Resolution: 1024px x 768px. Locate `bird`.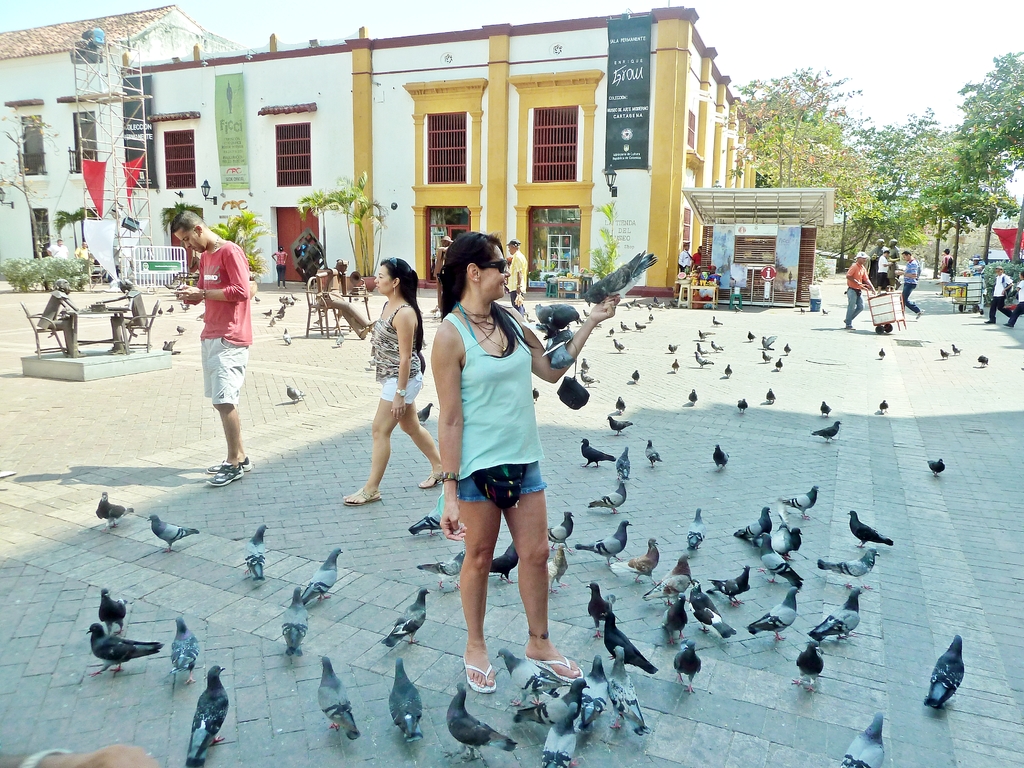
[left=186, top=662, right=239, bottom=767].
